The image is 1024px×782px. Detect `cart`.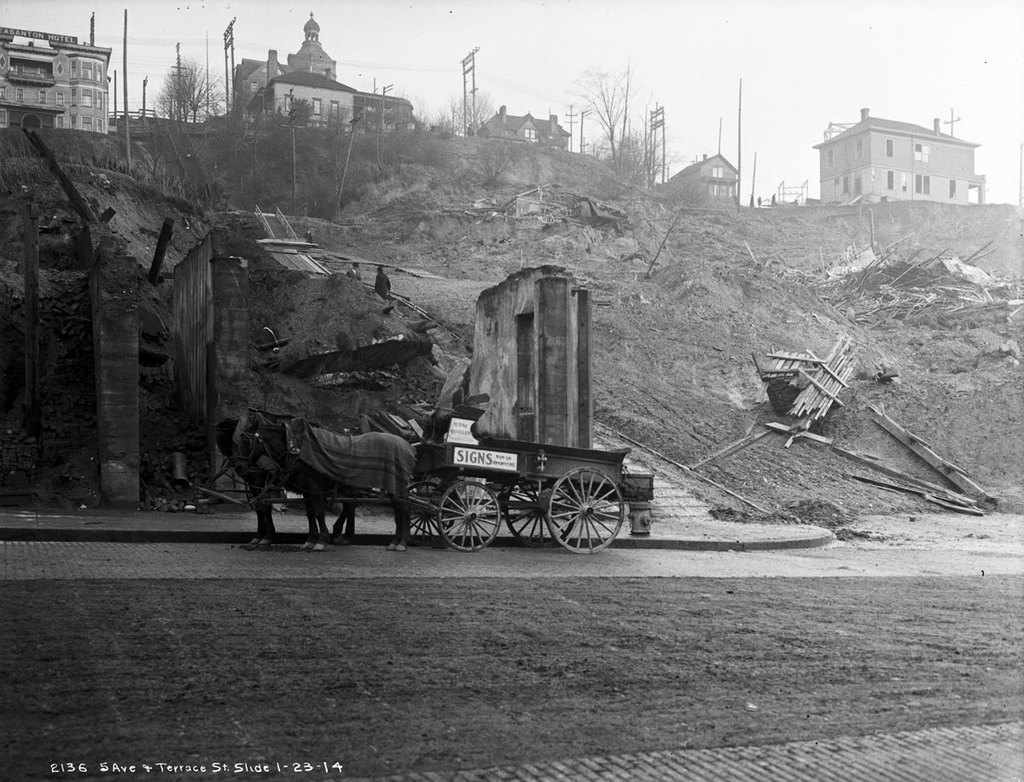
Detection: bbox=[194, 433, 655, 554].
